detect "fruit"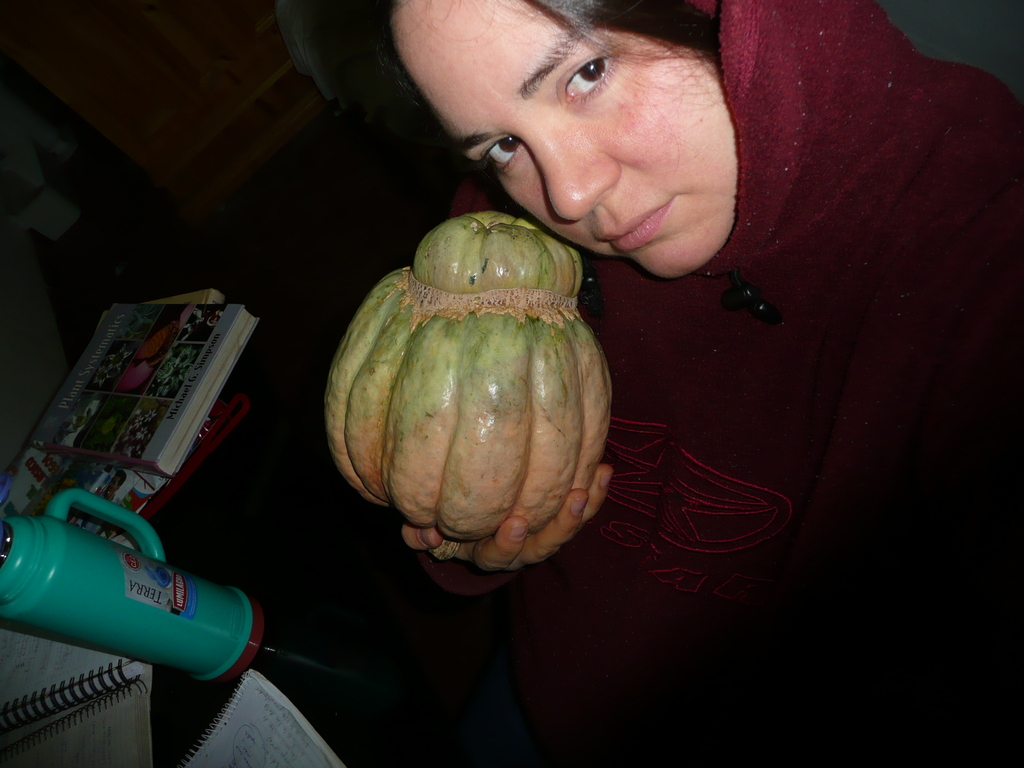
locate(324, 206, 616, 542)
